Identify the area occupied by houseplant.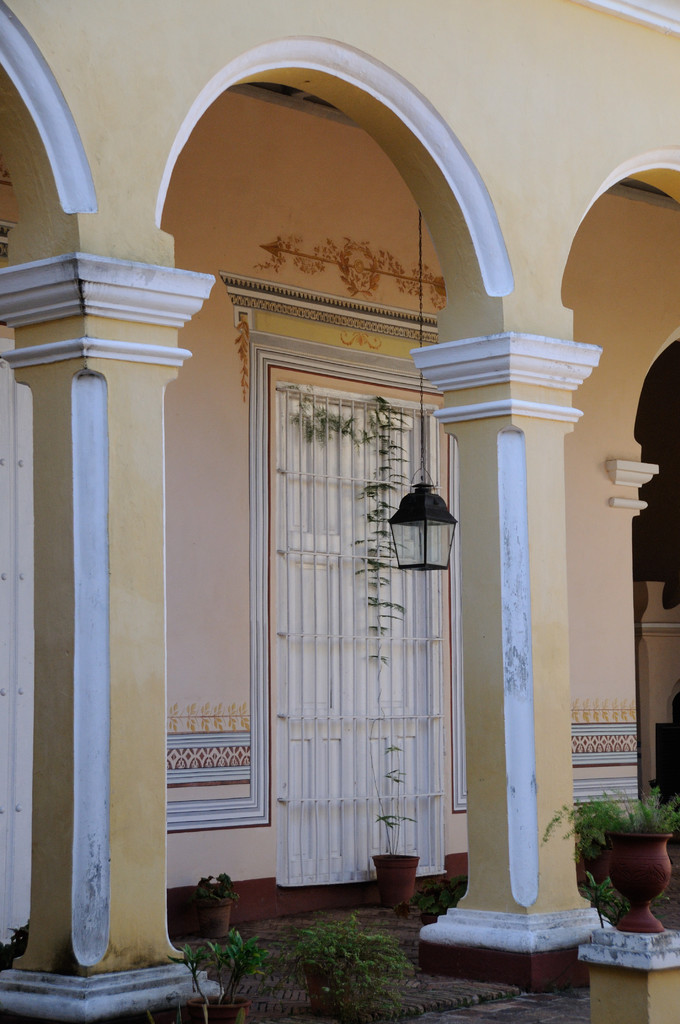
Area: x1=366 y1=730 x2=432 y2=908.
